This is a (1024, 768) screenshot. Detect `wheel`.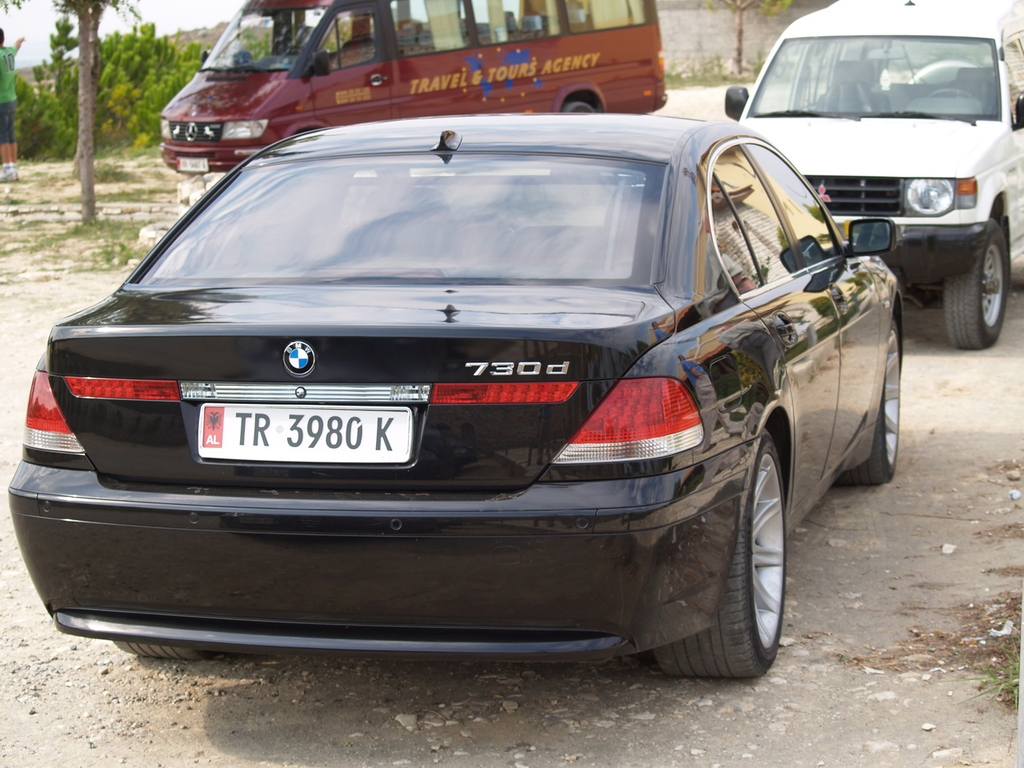
{"left": 958, "top": 218, "right": 1007, "bottom": 350}.
